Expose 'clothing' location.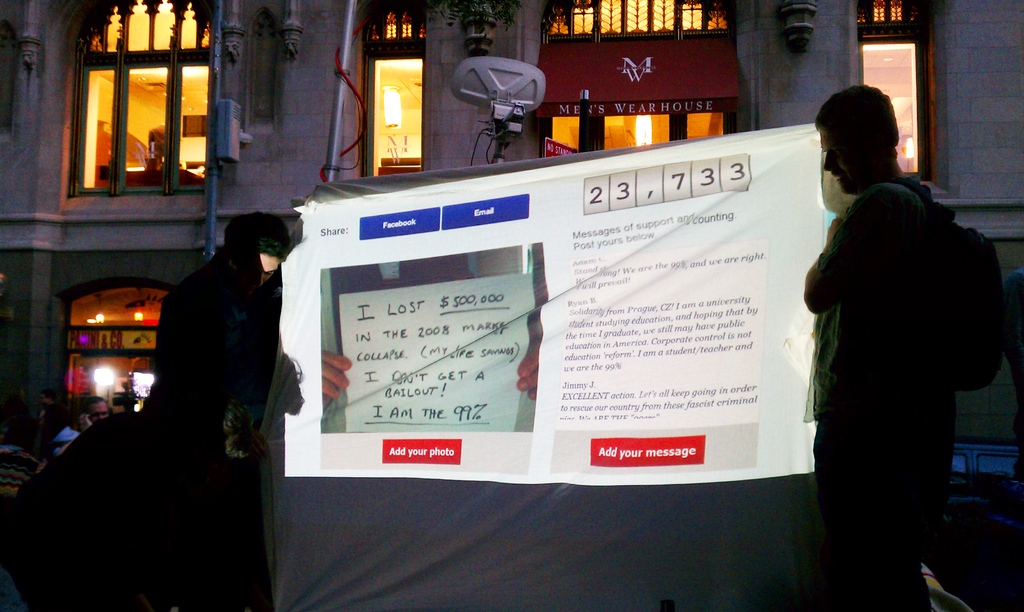
Exposed at (152,250,280,611).
